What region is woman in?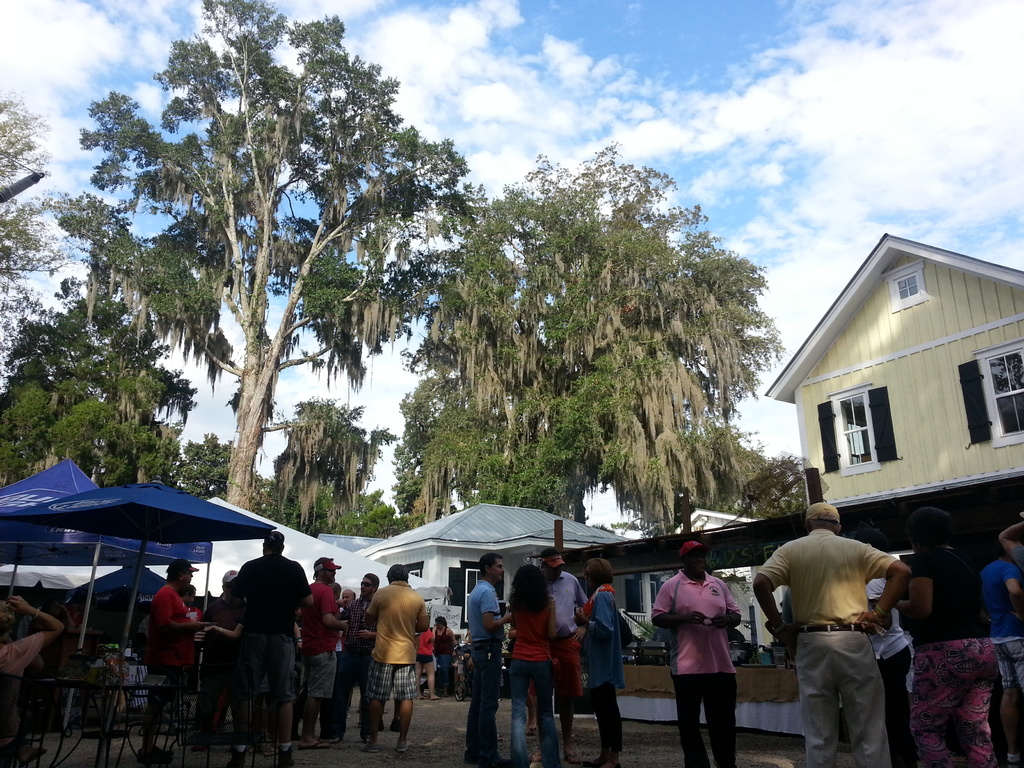
(left=834, top=525, right=918, bottom=767).
